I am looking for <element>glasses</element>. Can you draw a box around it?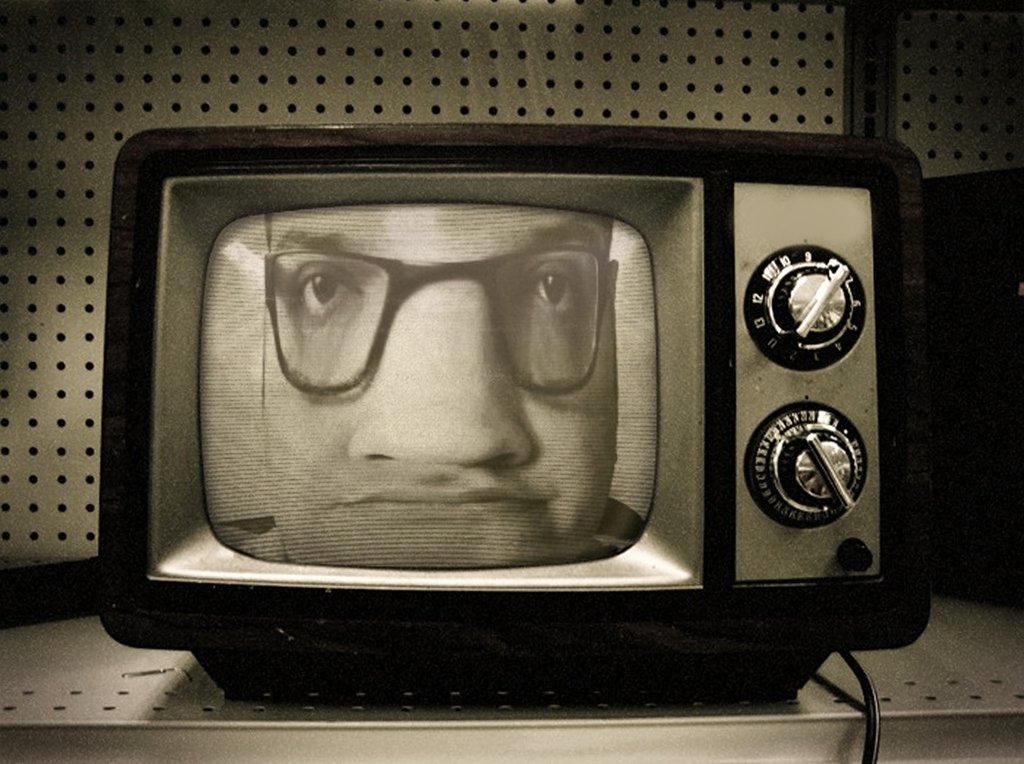
Sure, the bounding box is l=256, t=239, r=608, b=397.
